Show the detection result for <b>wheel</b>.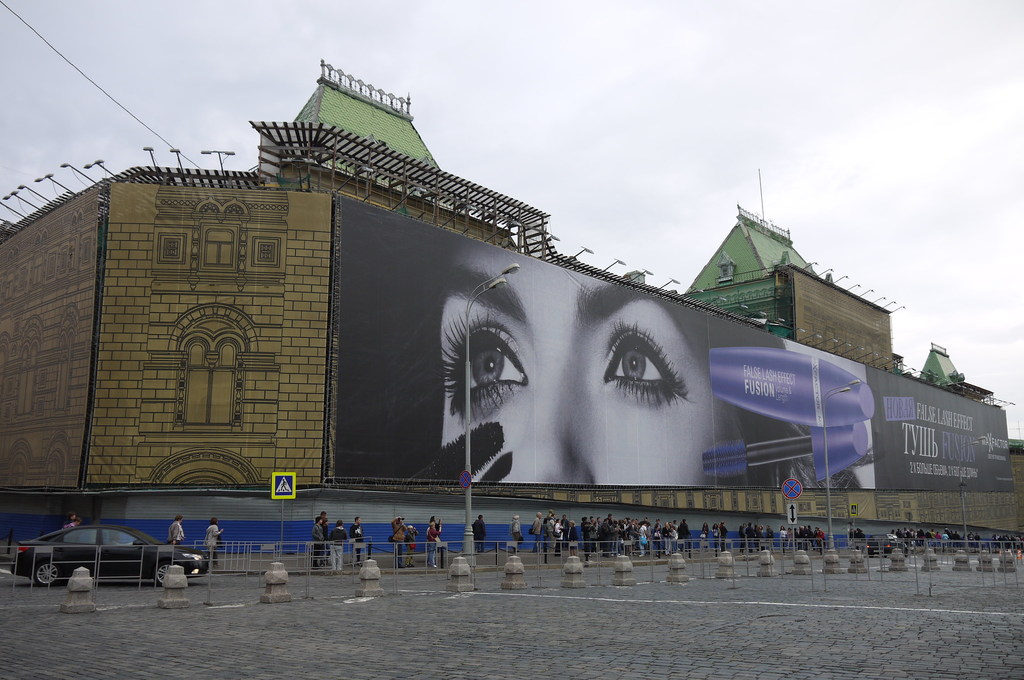
rect(33, 560, 58, 583).
